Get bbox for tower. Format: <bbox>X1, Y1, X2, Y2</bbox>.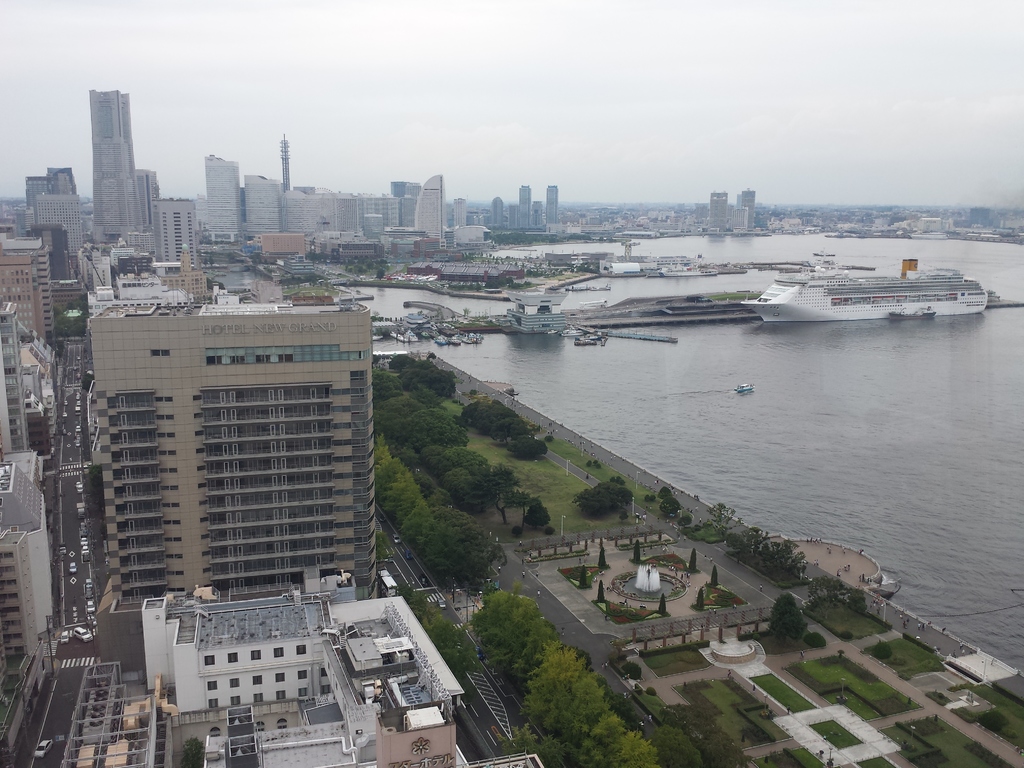
<bbox>541, 187, 563, 230</bbox>.
